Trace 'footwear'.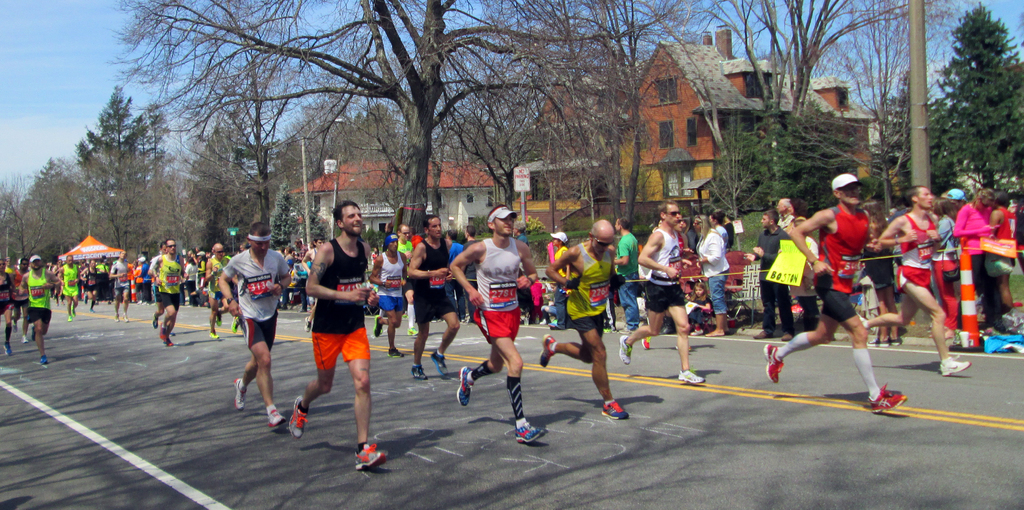
Traced to detection(387, 344, 403, 358).
